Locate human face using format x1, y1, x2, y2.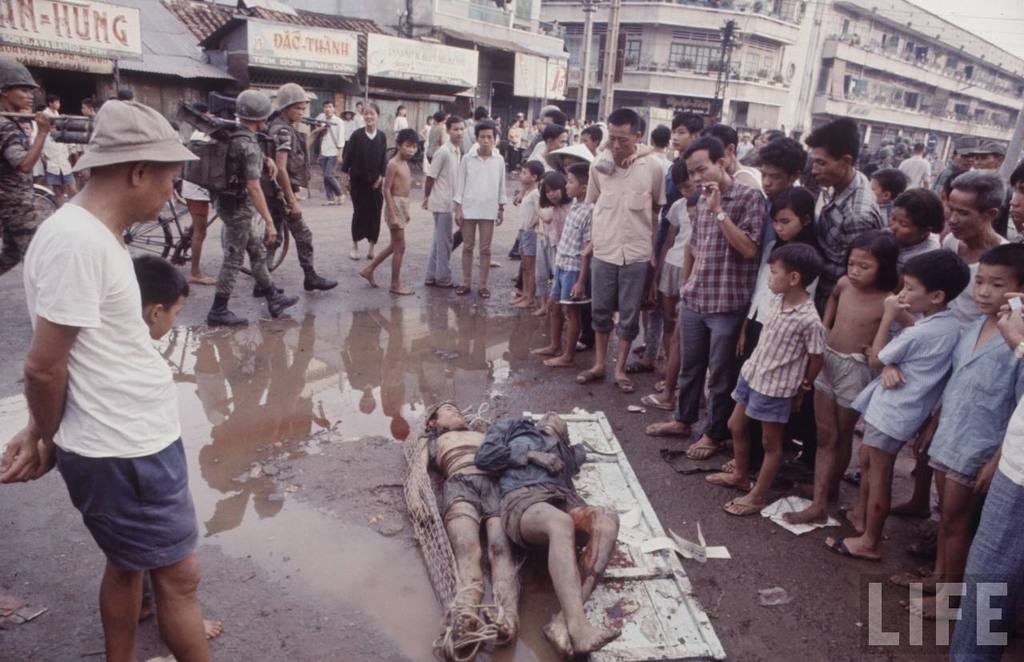
888, 207, 914, 242.
